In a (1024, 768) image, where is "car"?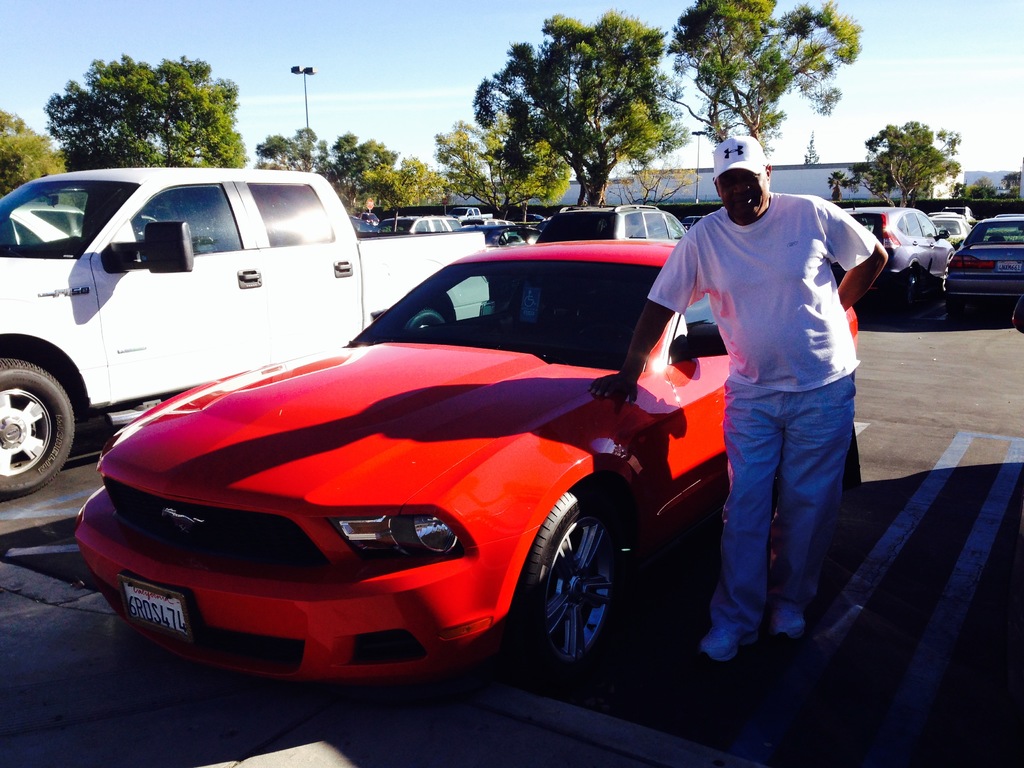
Rect(477, 214, 513, 228).
